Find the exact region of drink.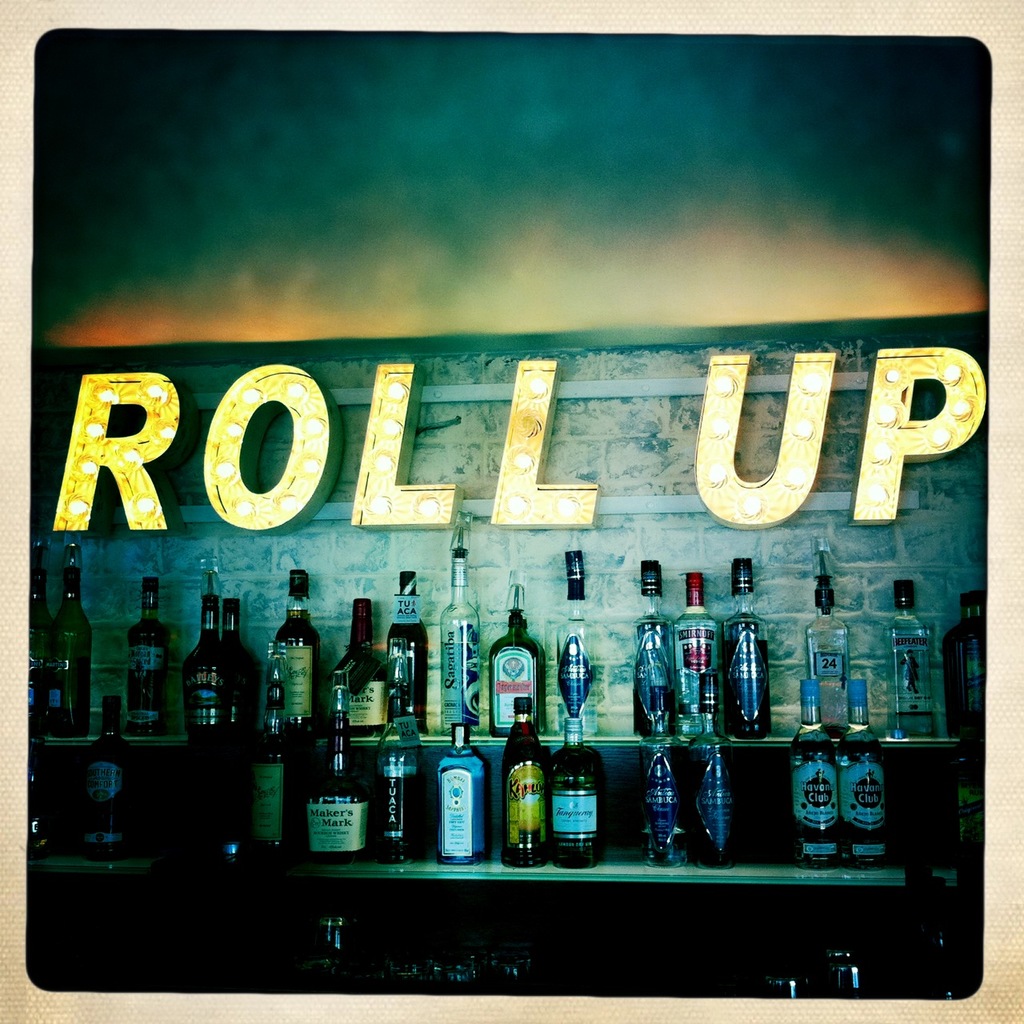
Exact region: (x1=834, y1=682, x2=889, y2=870).
